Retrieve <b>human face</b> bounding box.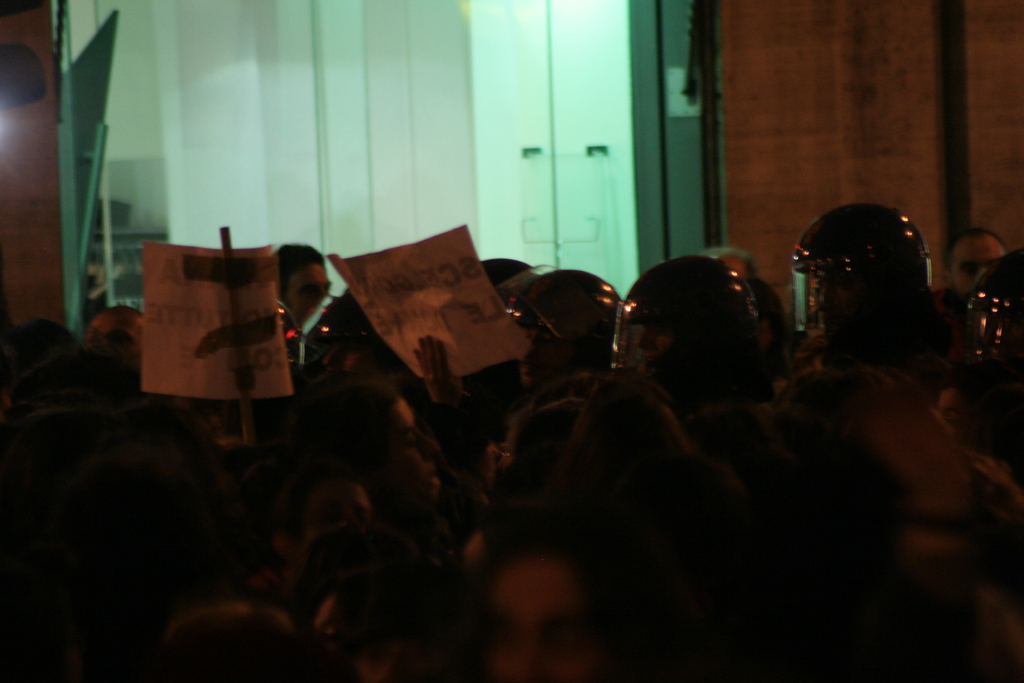
Bounding box: (x1=492, y1=566, x2=591, y2=682).
